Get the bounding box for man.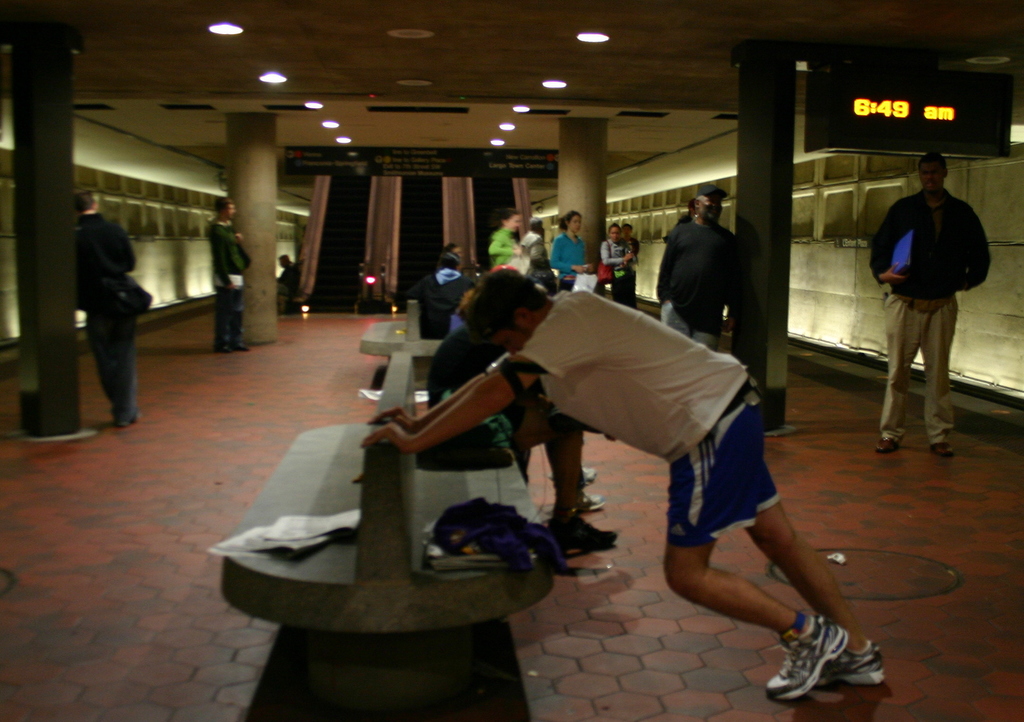
{"x1": 863, "y1": 147, "x2": 998, "y2": 458}.
